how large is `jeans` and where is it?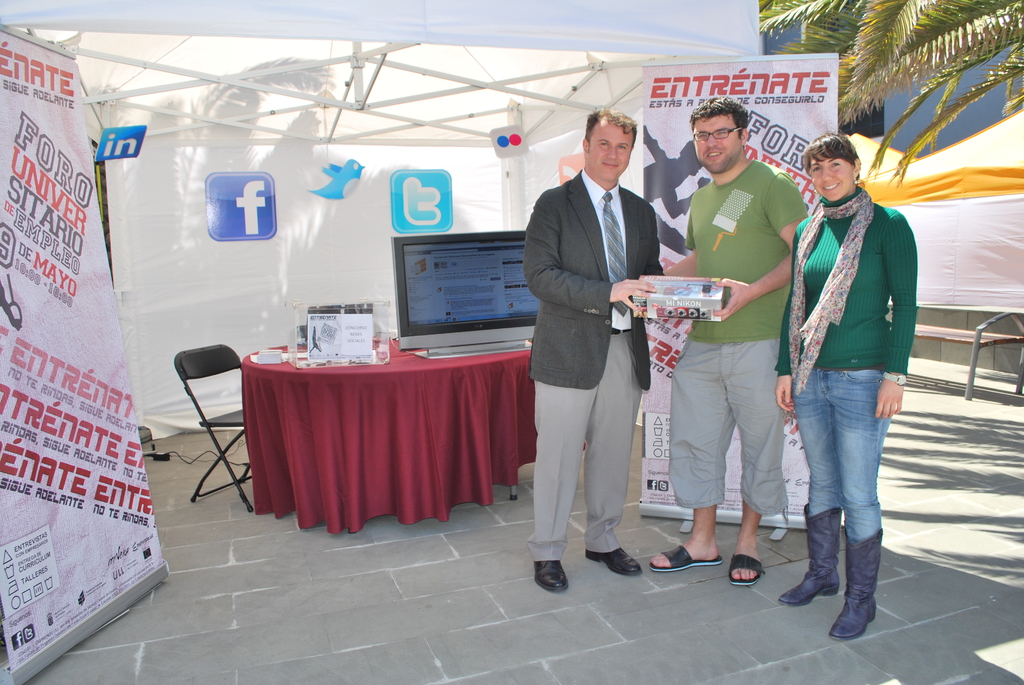
Bounding box: (x1=789, y1=368, x2=894, y2=546).
